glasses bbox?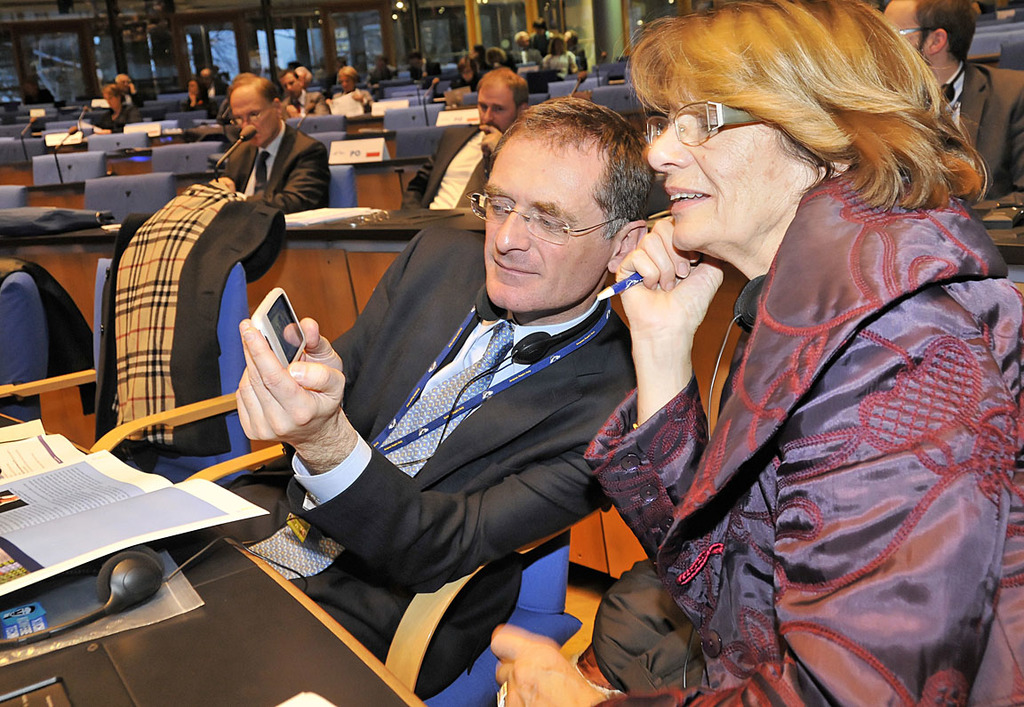
(477, 192, 624, 245)
